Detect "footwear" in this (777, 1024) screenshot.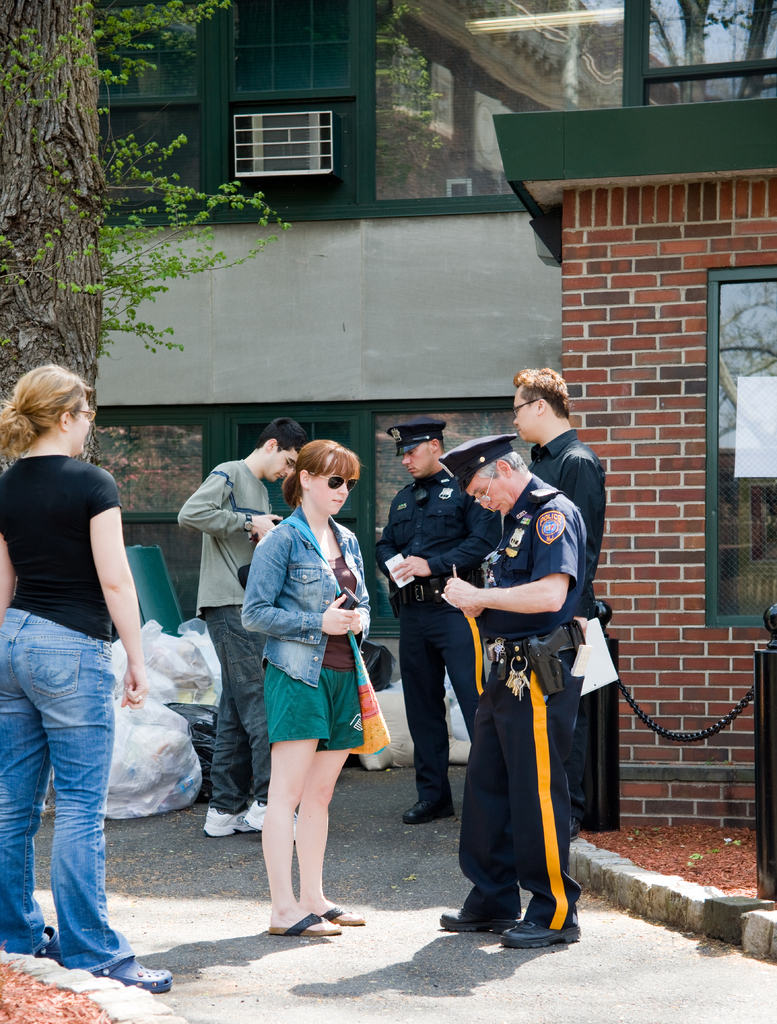
Detection: x1=204 y1=809 x2=255 y2=838.
